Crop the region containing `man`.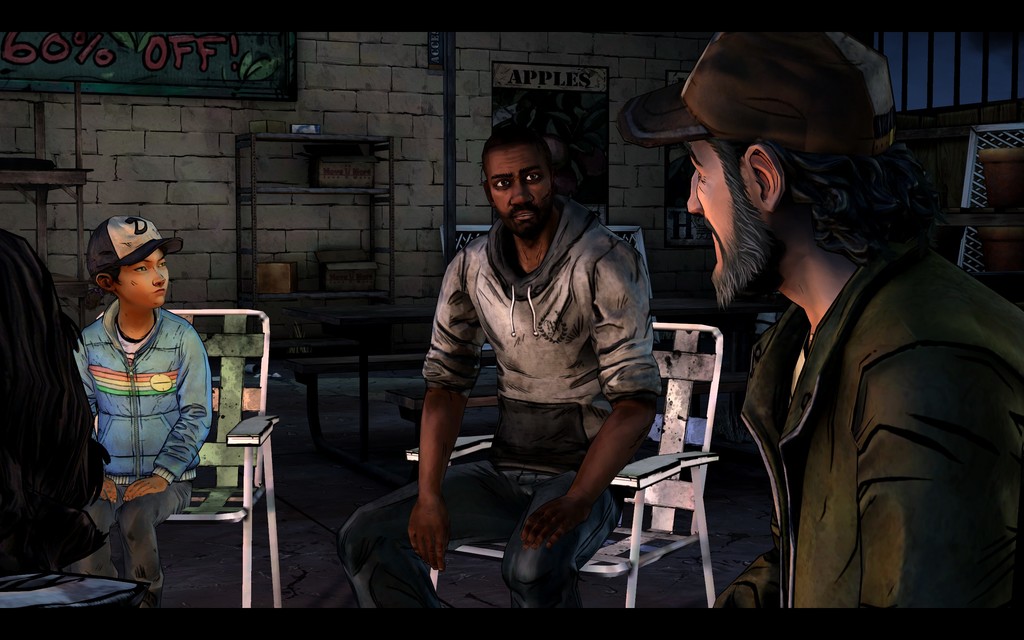
Crop region: Rect(404, 120, 675, 602).
